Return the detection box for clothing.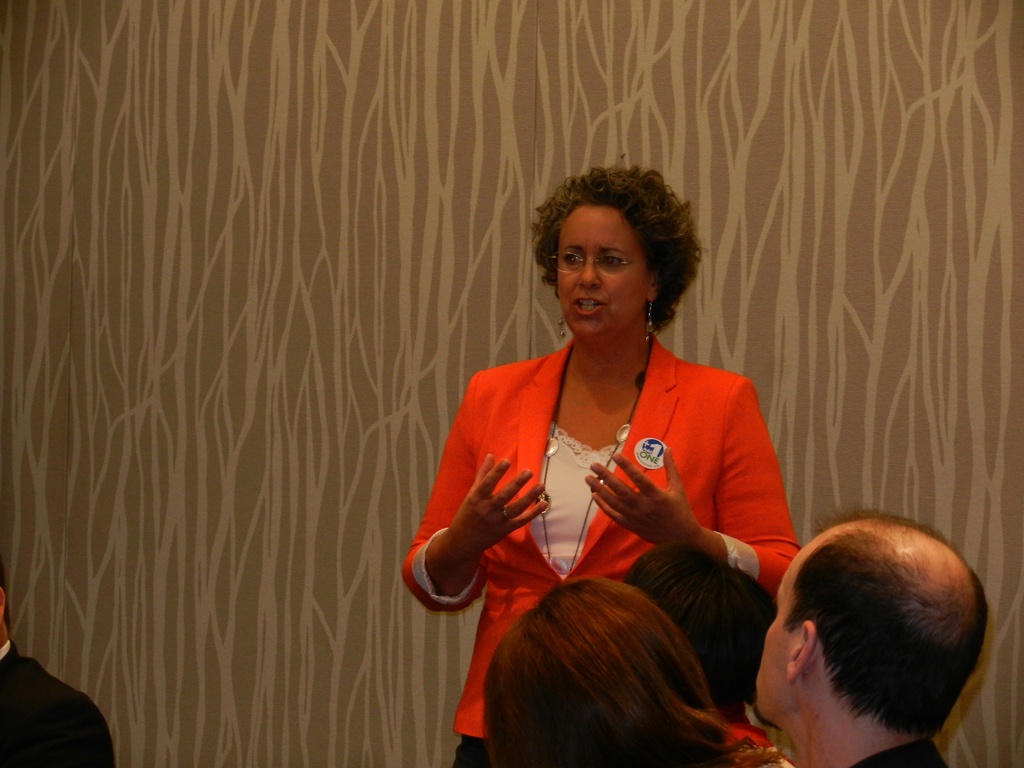
849,738,950,767.
